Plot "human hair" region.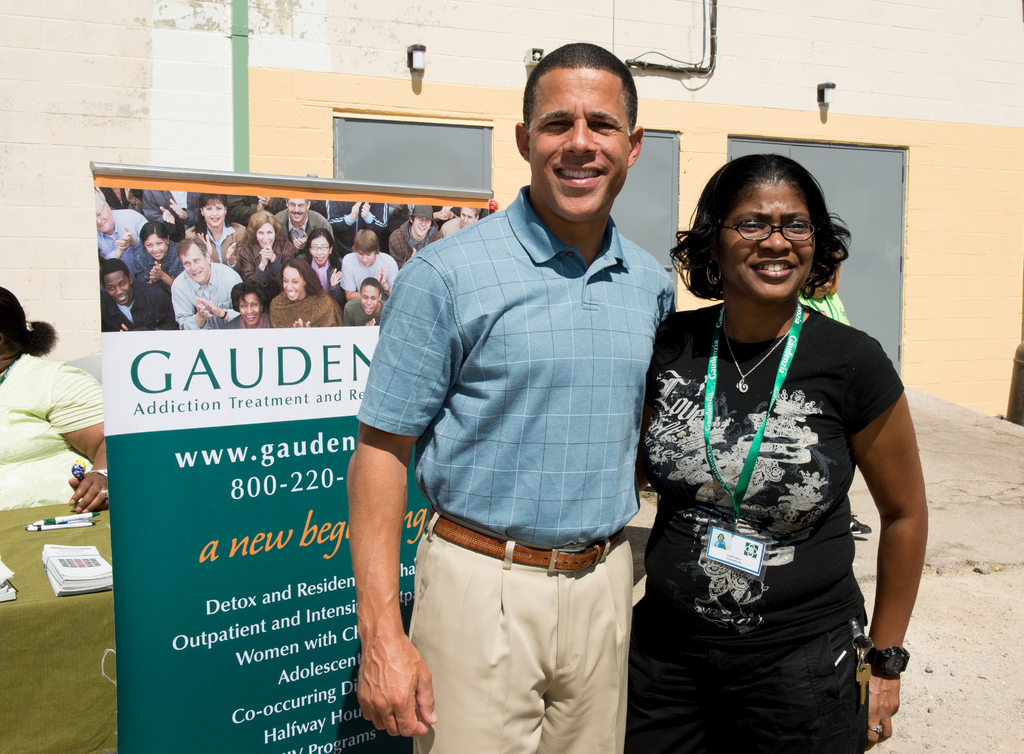
Plotted at [left=92, top=190, right=108, bottom=211].
